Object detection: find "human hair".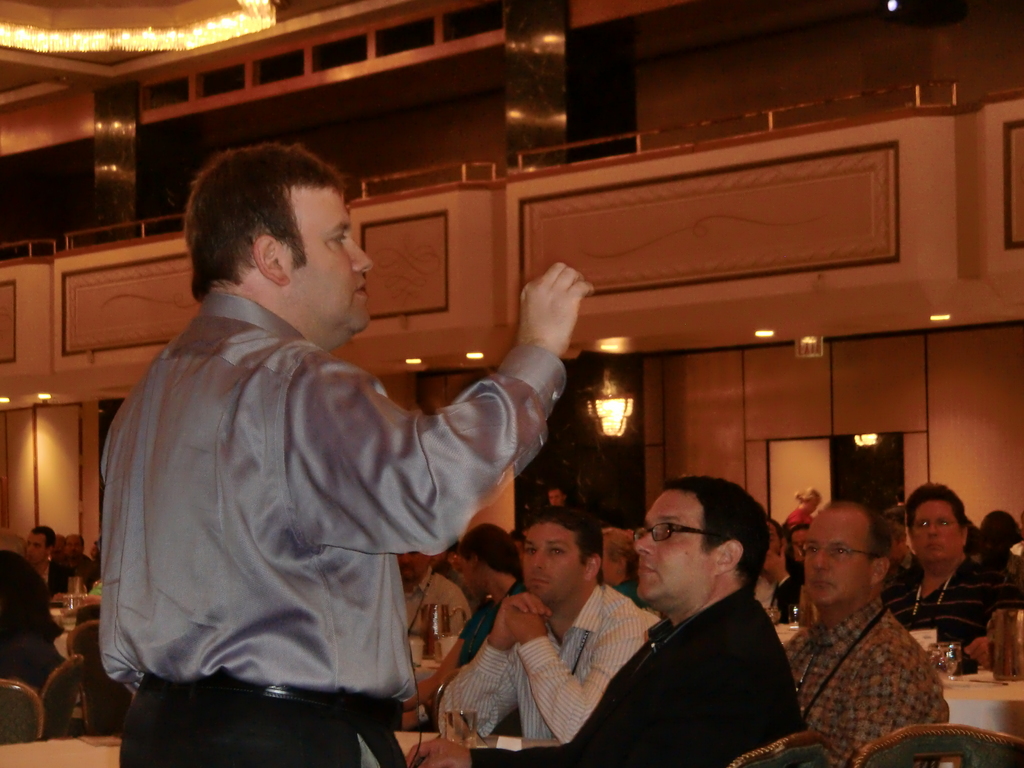
29:524:56:552.
